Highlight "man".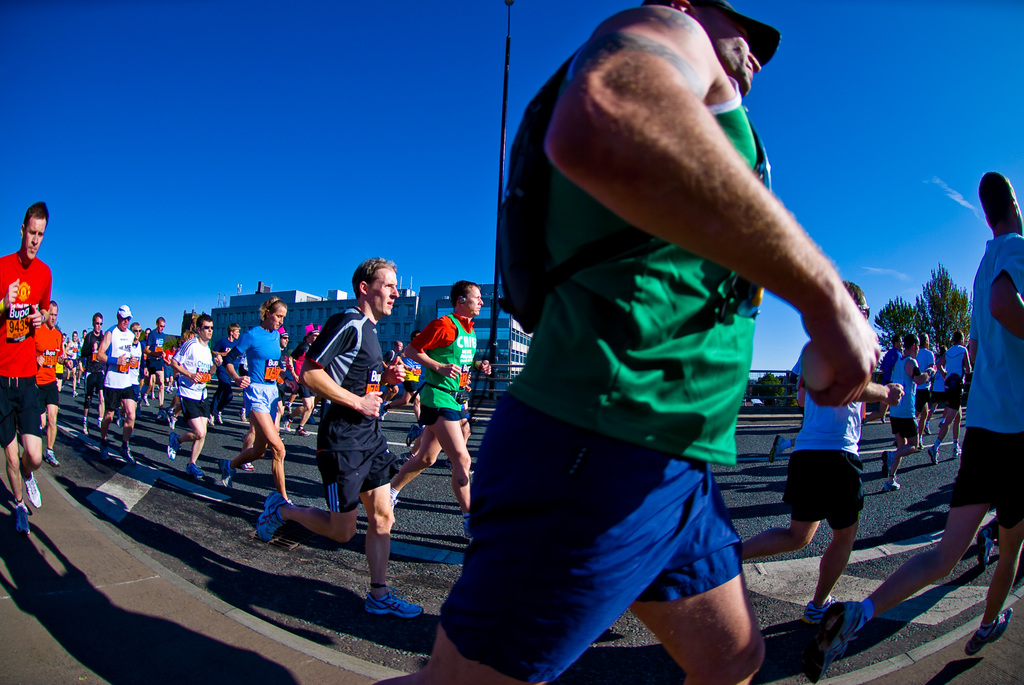
Highlighted region: 278 326 291 418.
